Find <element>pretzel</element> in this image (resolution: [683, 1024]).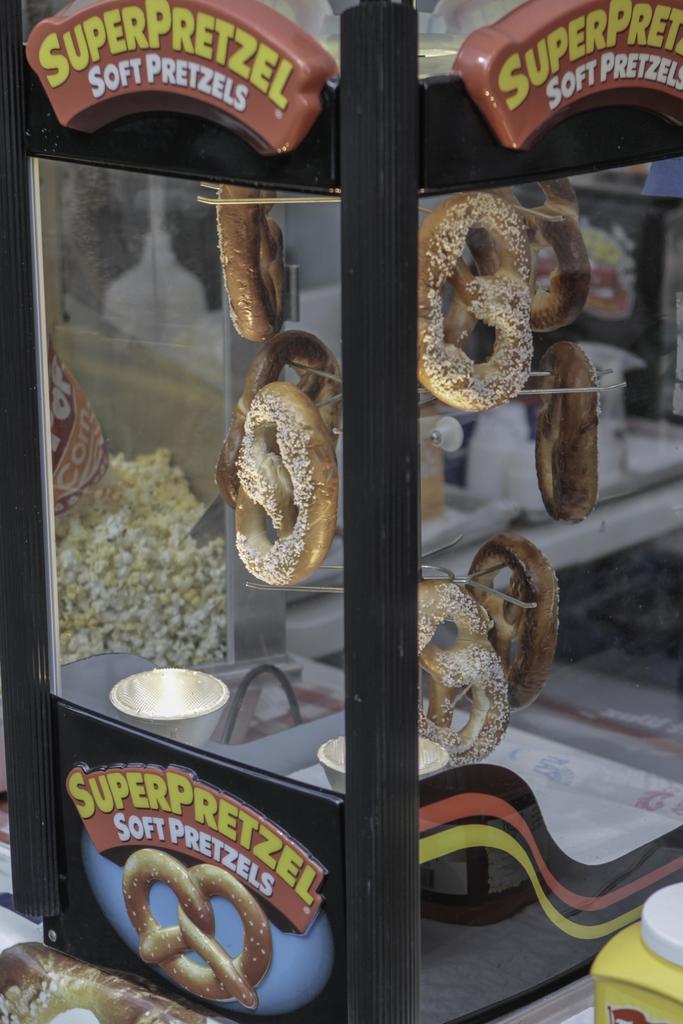
detection(532, 344, 602, 518).
